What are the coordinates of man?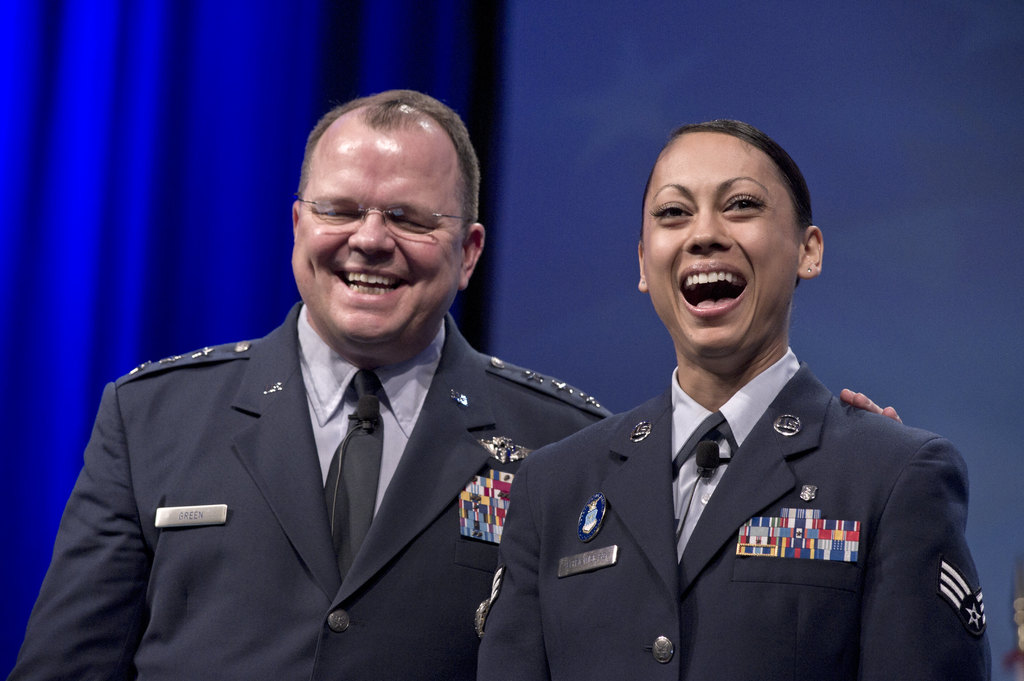
<bbox>0, 81, 905, 680</bbox>.
